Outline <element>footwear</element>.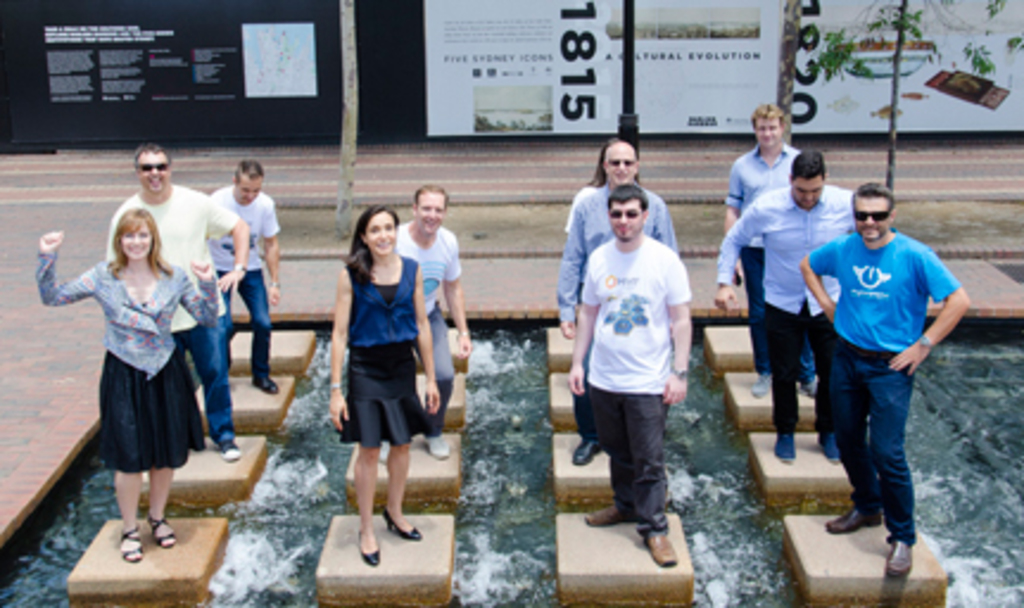
Outline: locate(805, 370, 817, 397).
